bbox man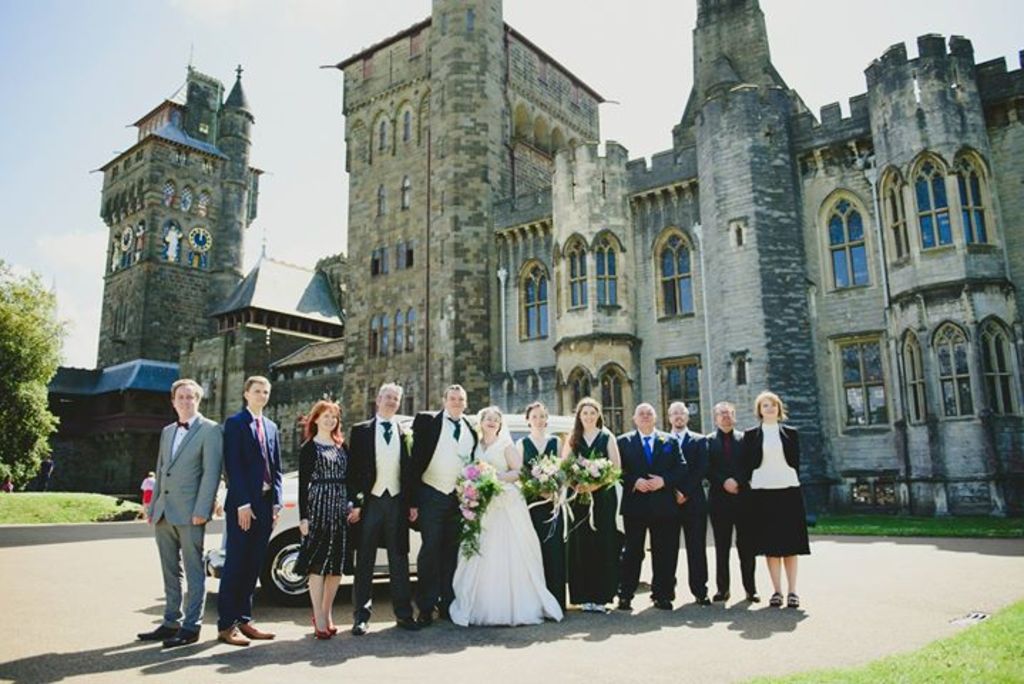
611:400:678:611
